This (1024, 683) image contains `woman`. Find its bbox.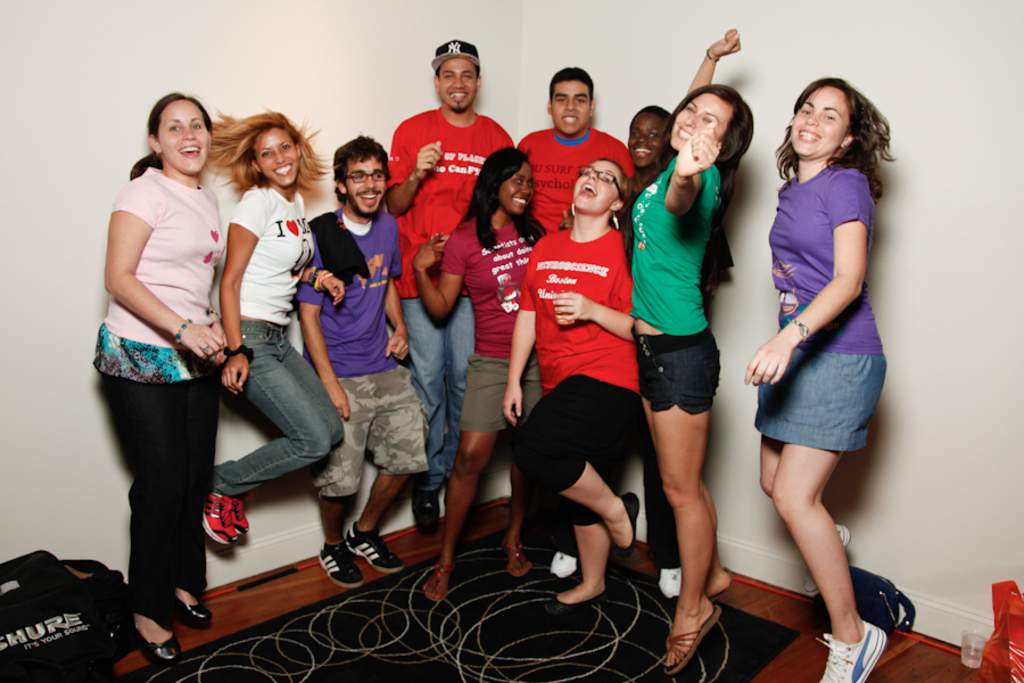
x1=407, y1=143, x2=552, y2=603.
